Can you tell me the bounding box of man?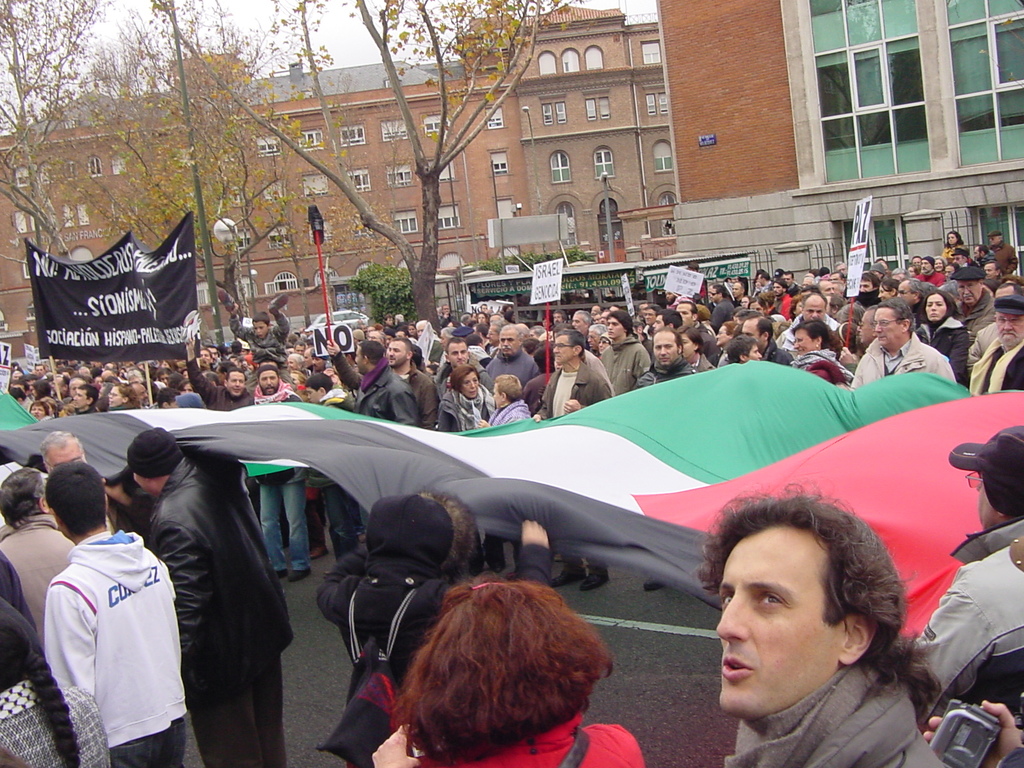
box=[913, 426, 1023, 728].
